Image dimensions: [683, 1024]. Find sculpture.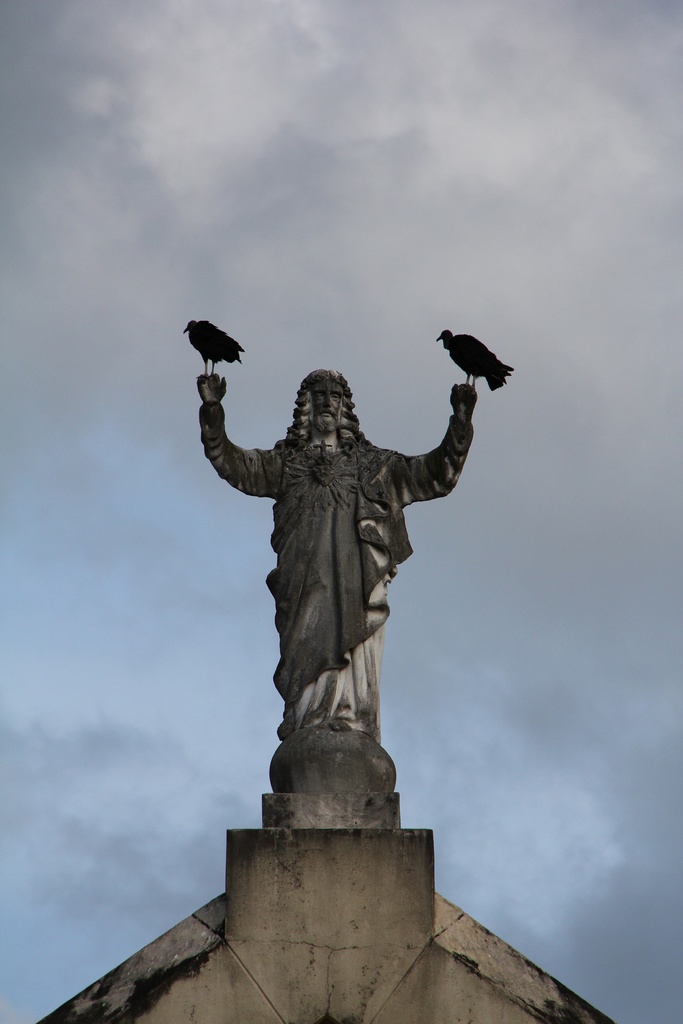
select_region(192, 344, 517, 797).
